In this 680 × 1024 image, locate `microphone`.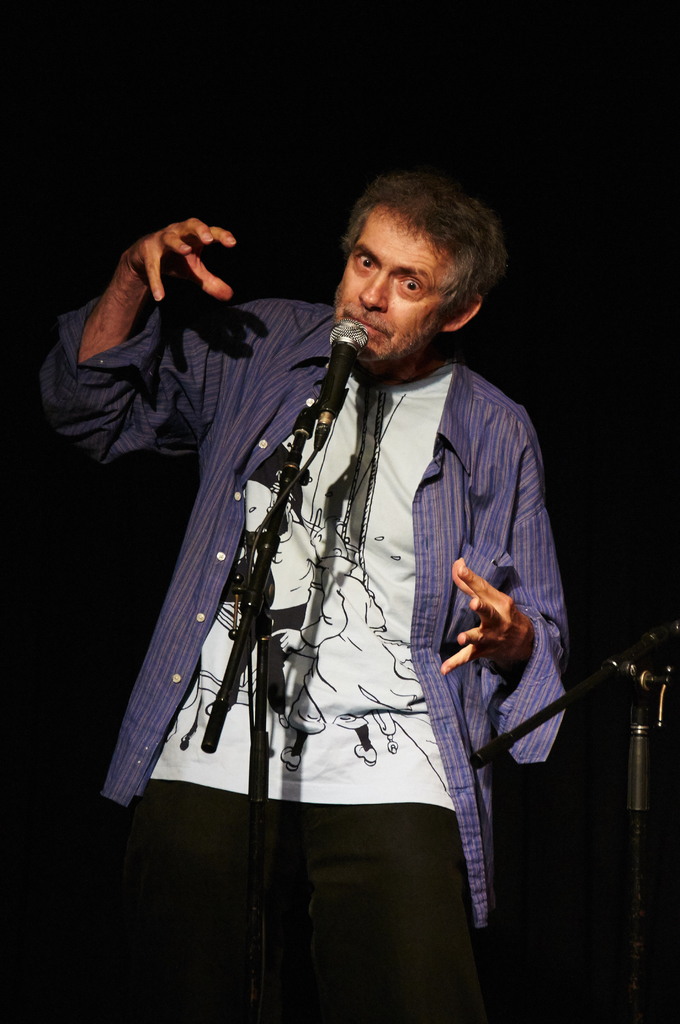
Bounding box: [320, 316, 371, 443].
